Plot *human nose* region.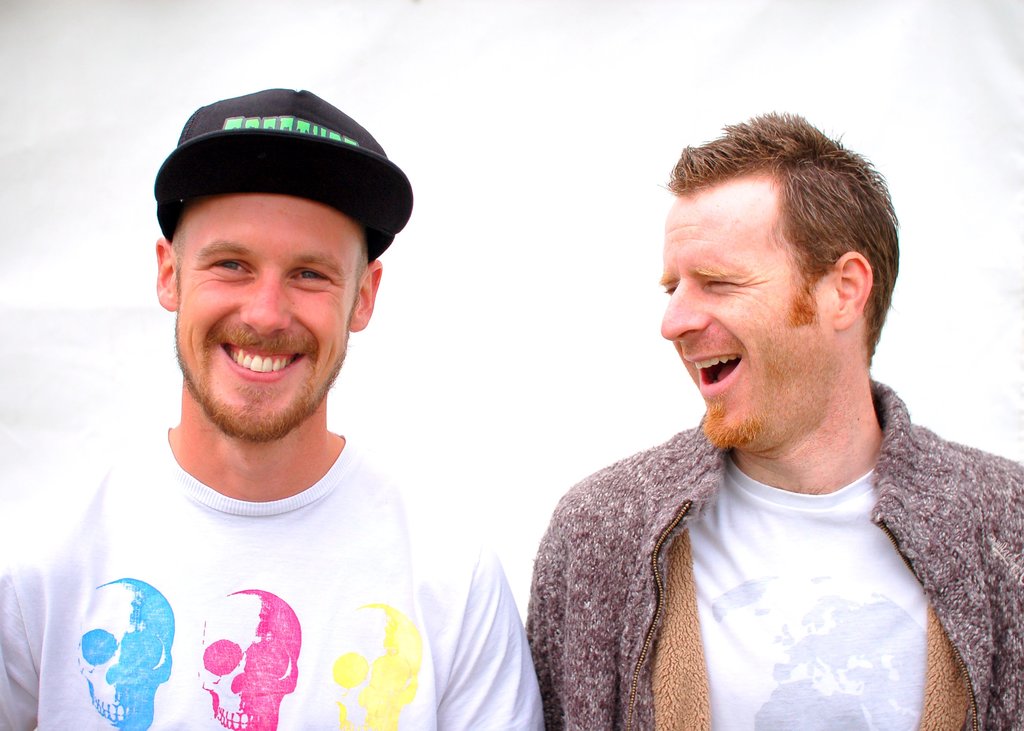
Plotted at 241:267:292:338.
